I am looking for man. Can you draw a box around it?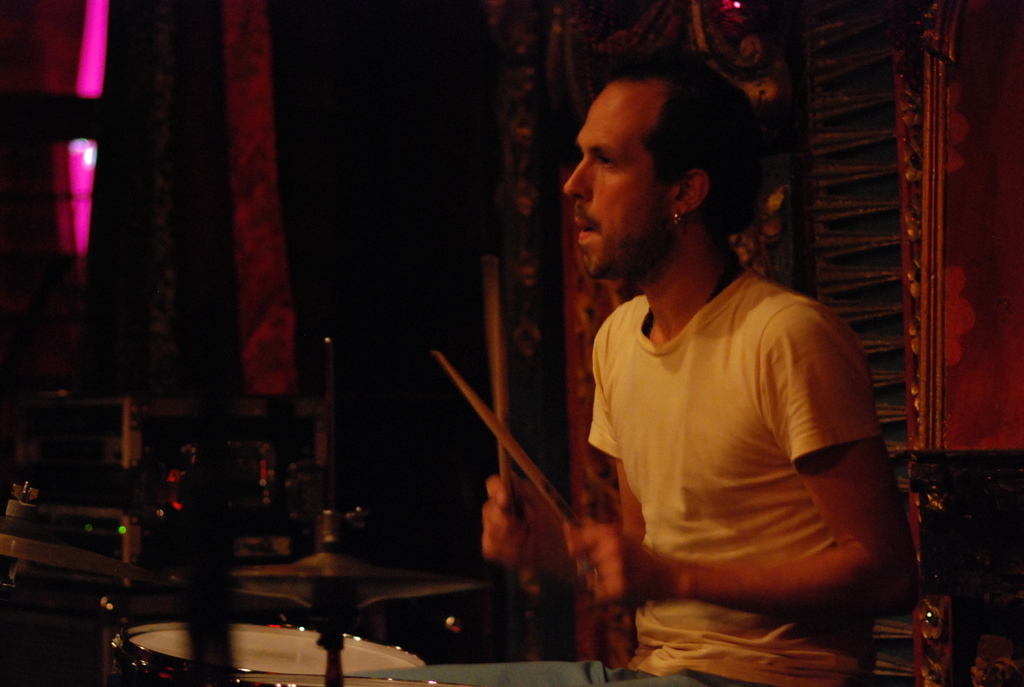
Sure, the bounding box is region(406, 61, 931, 642).
